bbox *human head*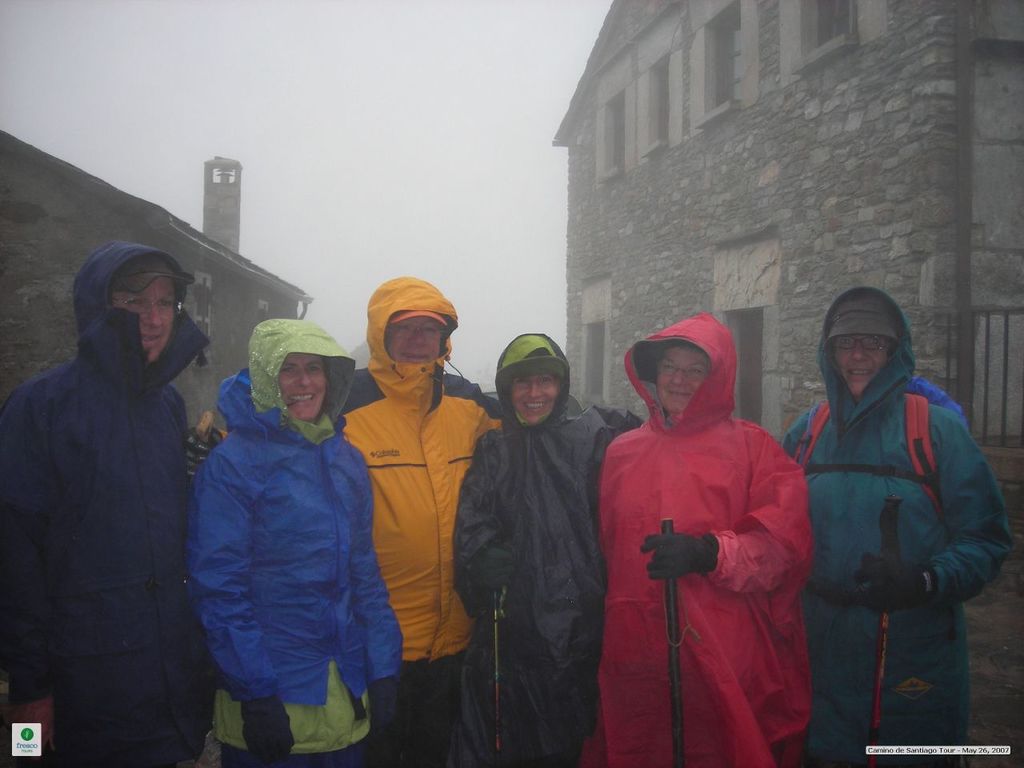
{"left": 495, "top": 330, "right": 570, "bottom": 427}
